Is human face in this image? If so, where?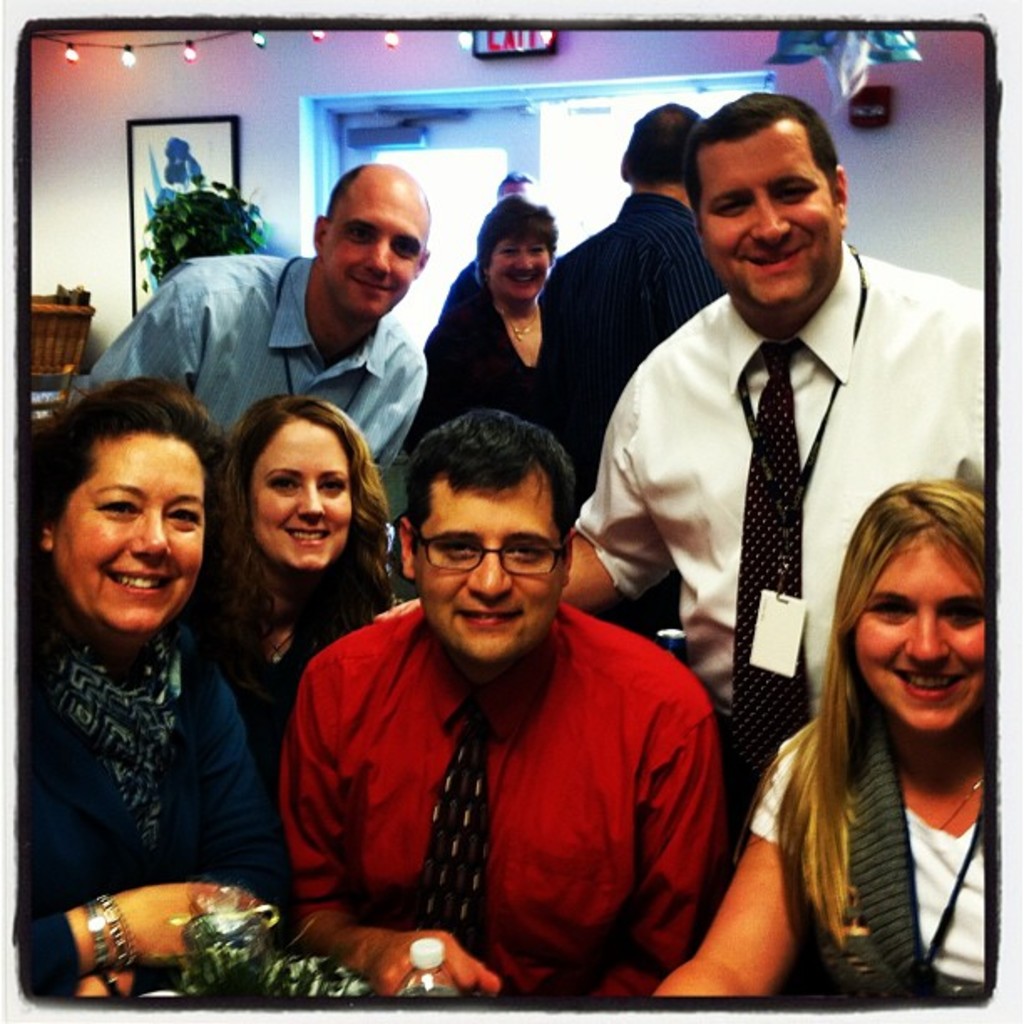
Yes, at {"left": 698, "top": 127, "right": 840, "bottom": 306}.
